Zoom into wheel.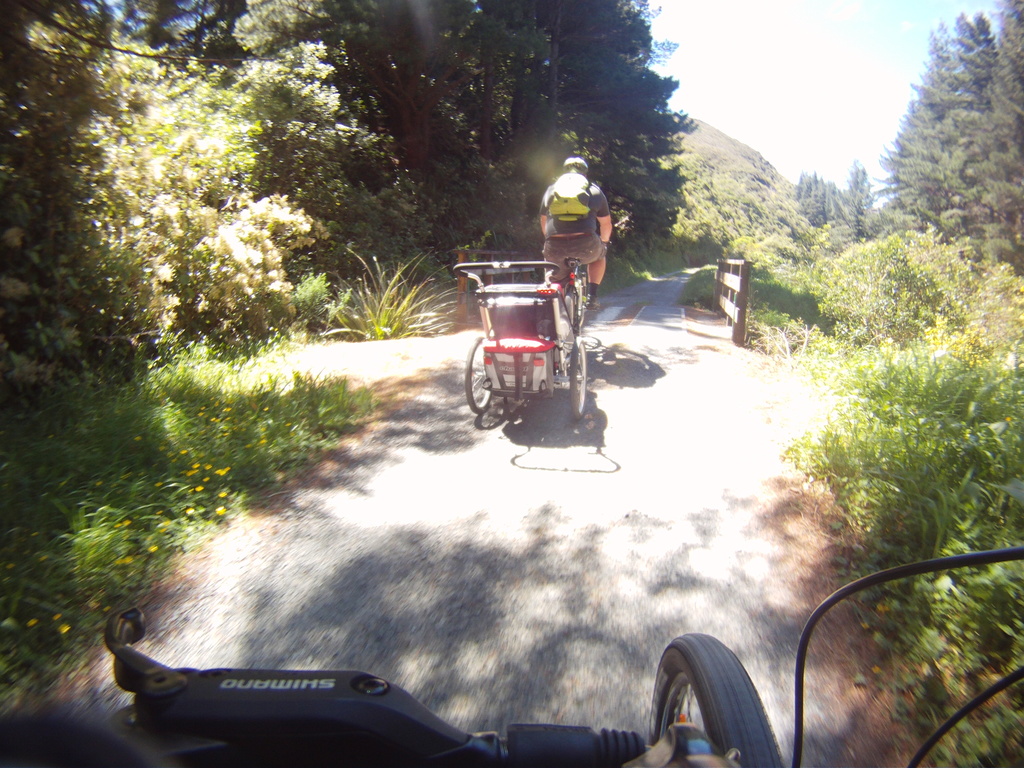
Zoom target: bbox(569, 337, 586, 420).
